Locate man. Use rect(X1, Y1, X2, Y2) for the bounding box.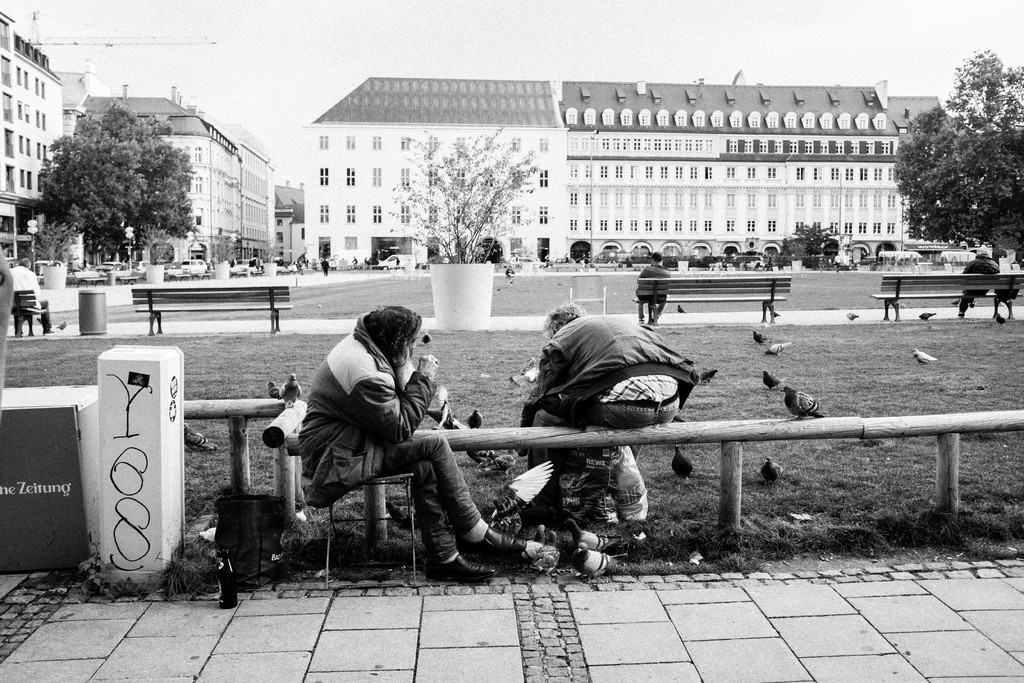
rect(635, 250, 671, 324).
